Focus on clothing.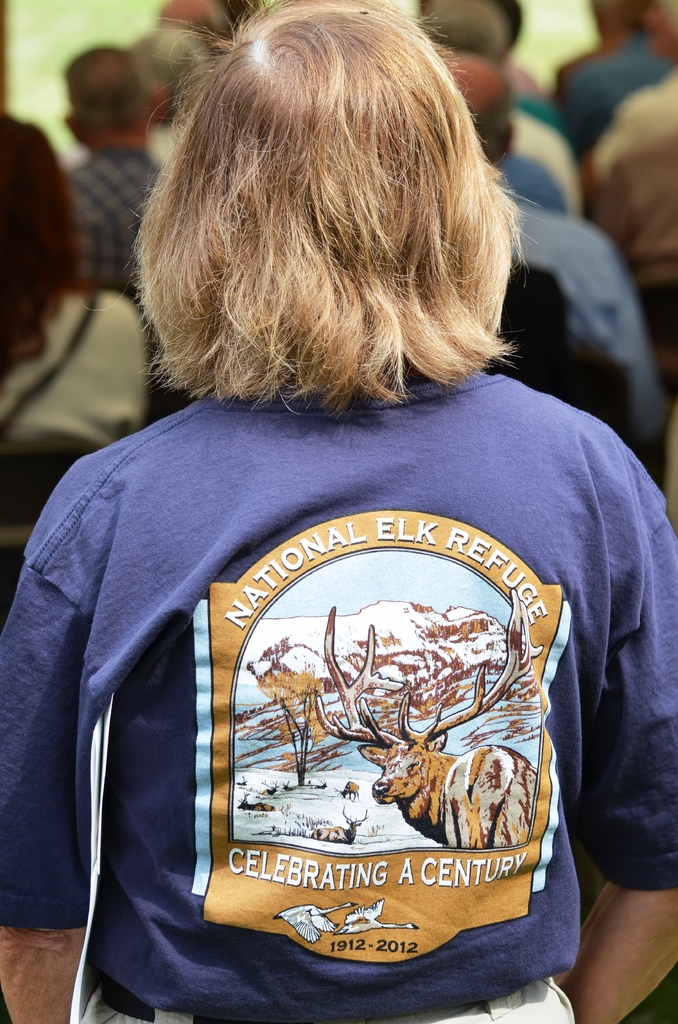
Focused at 553,42,670,164.
